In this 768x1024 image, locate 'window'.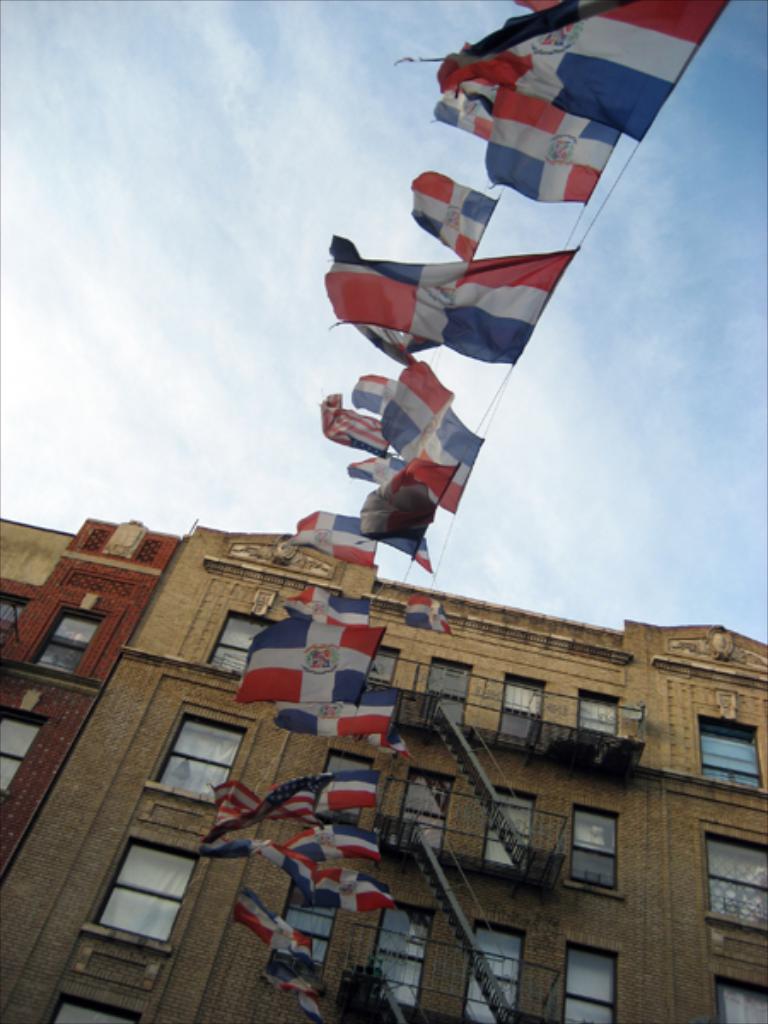
Bounding box: x1=695, y1=715, x2=759, y2=788.
